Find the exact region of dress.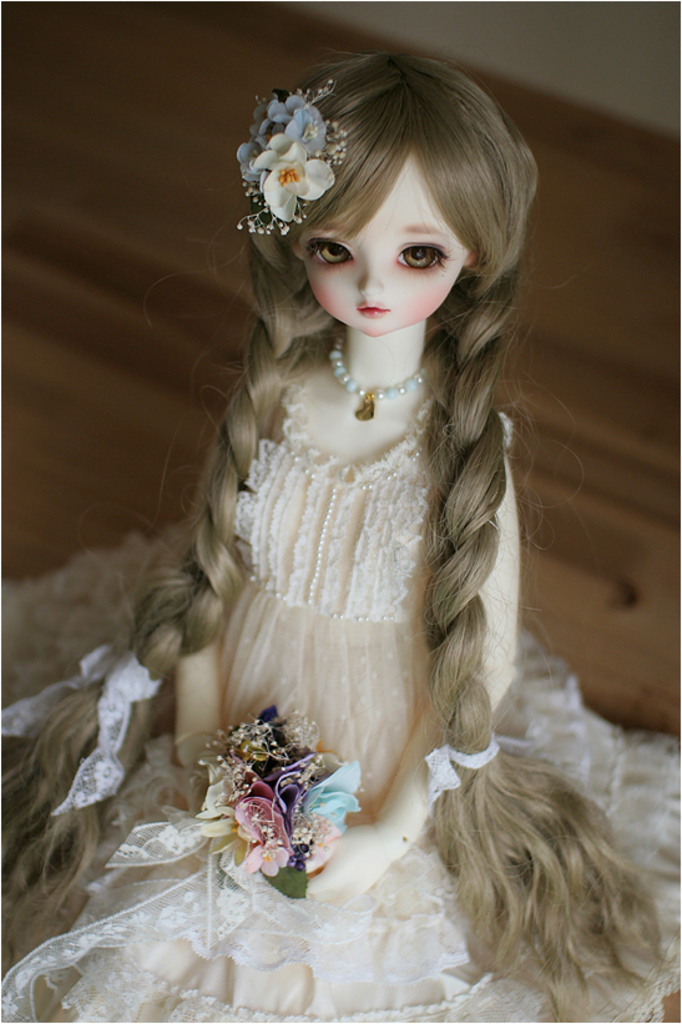
Exact region: pyautogui.locateOnScreen(0, 384, 681, 1023).
